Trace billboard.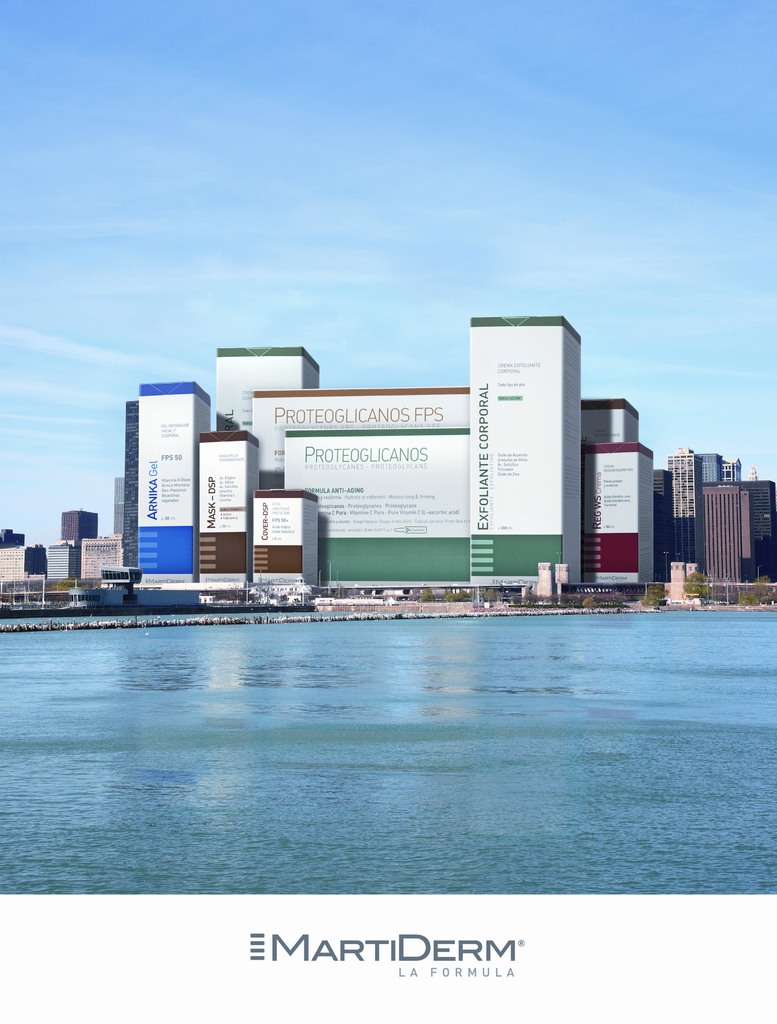
Traced to detection(252, 491, 319, 588).
